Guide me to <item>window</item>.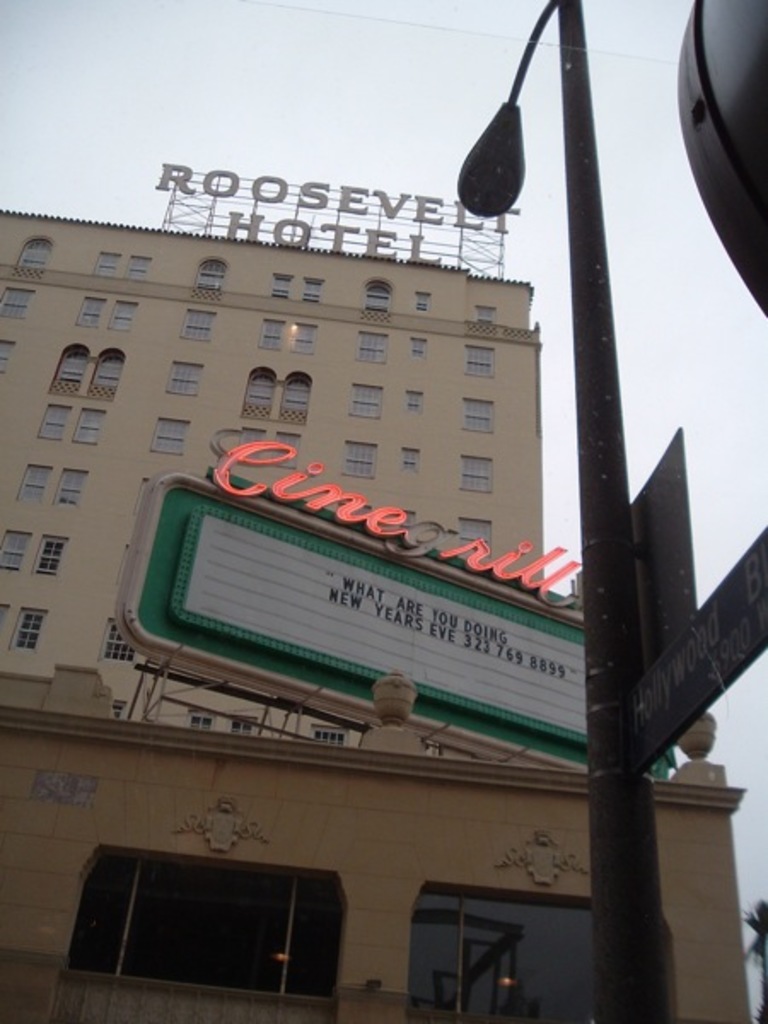
Guidance: select_region(67, 841, 350, 1007).
